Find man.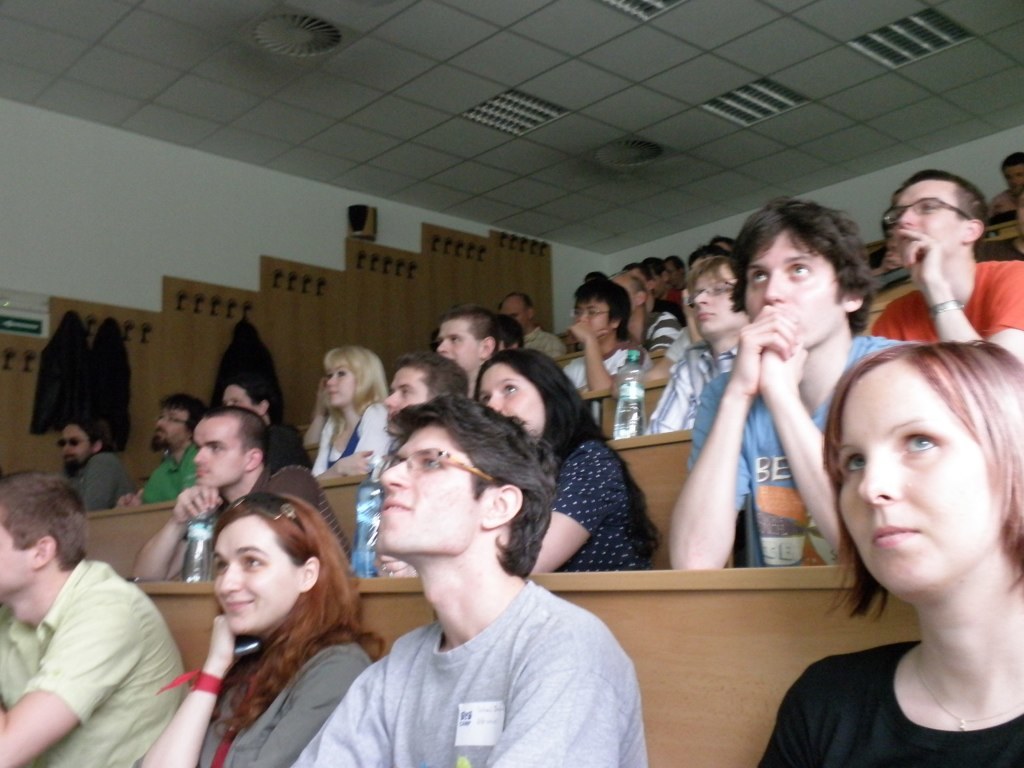
crop(435, 303, 498, 392).
